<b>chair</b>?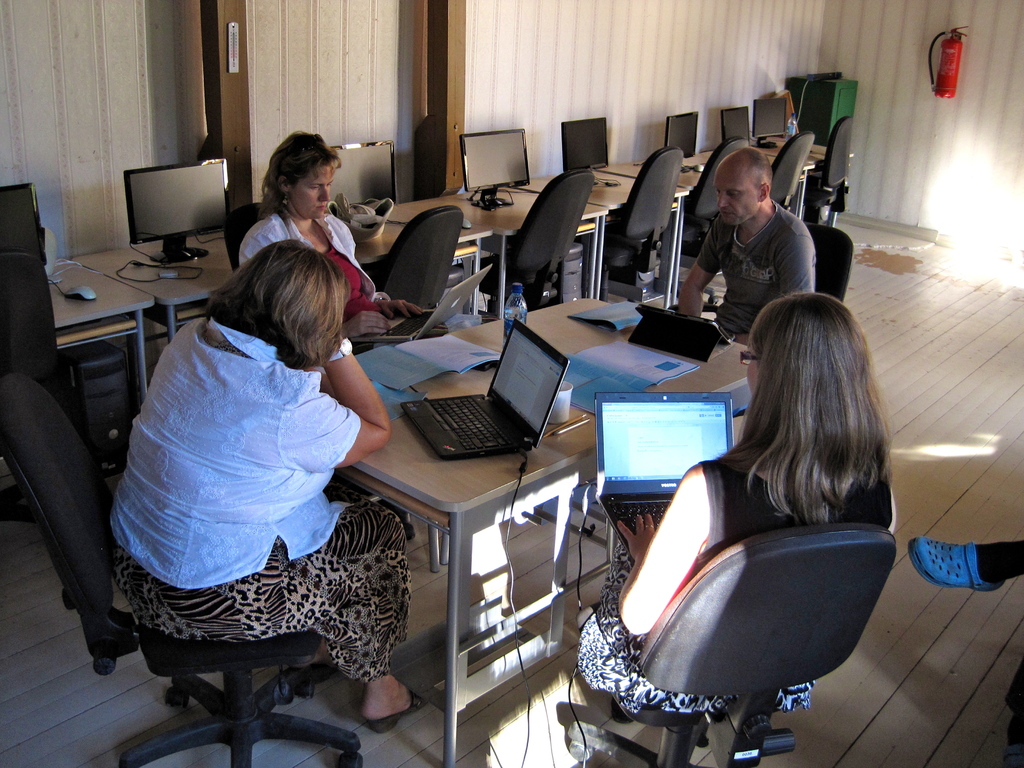
[left=573, top=492, right=892, bottom=755]
